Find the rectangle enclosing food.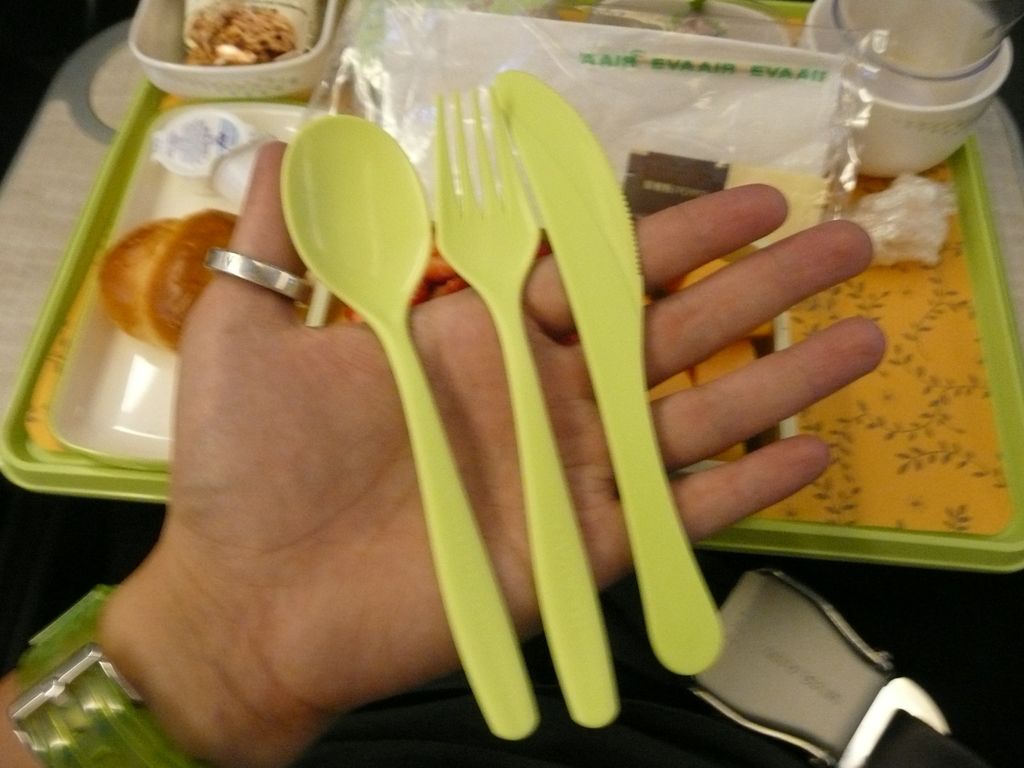
region(432, 274, 460, 305).
